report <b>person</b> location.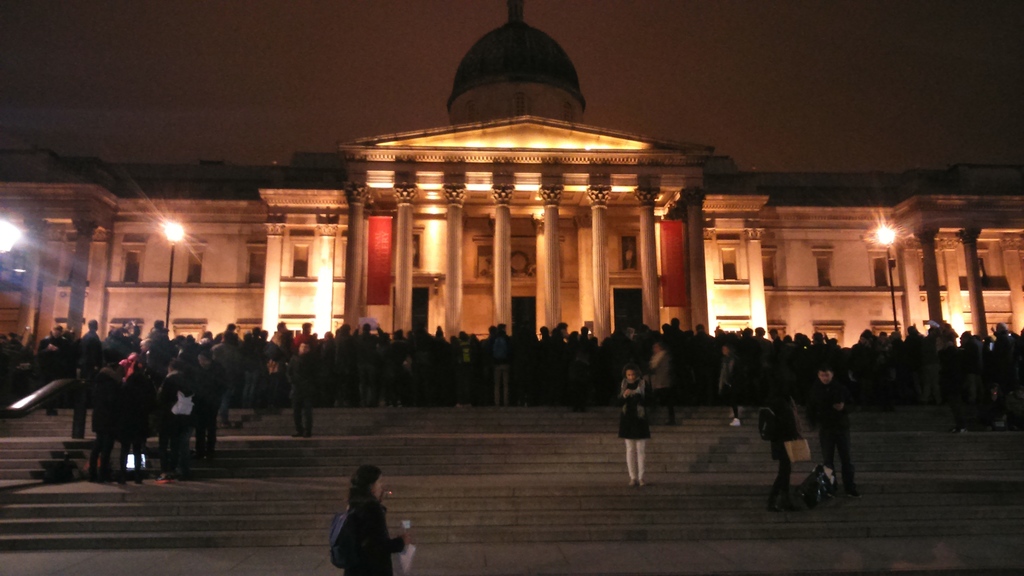
Report: x1=289, y1=345, x2=314, y2=415.
